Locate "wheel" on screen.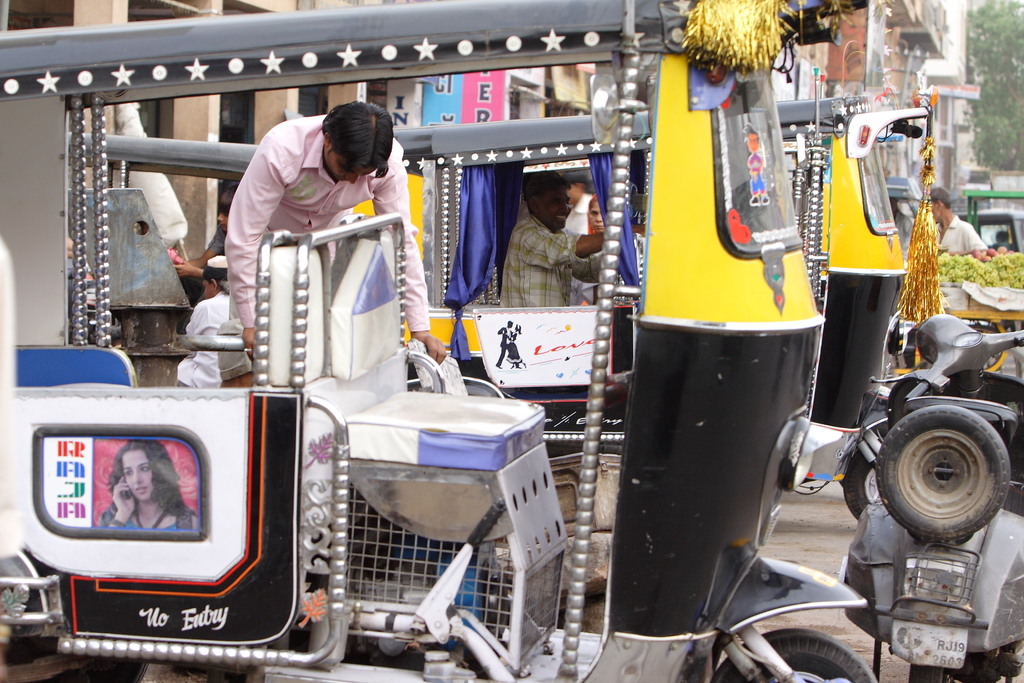
On screen at BBox(703, 629, 884, 682).
